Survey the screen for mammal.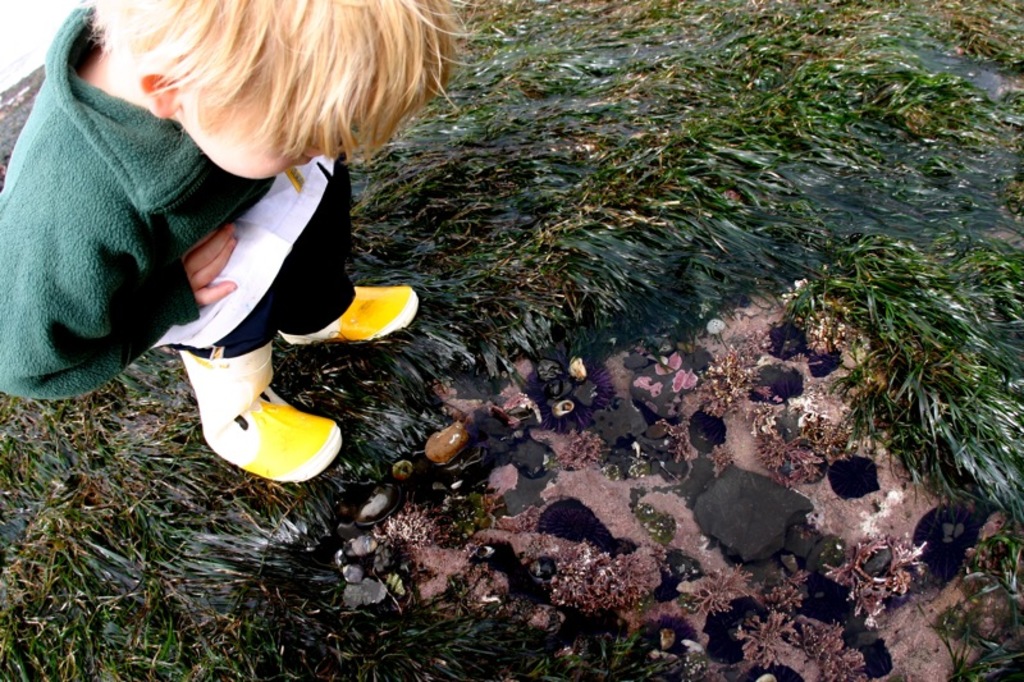
Survey found: [left=3, top=0, right=287, bottom=409].
